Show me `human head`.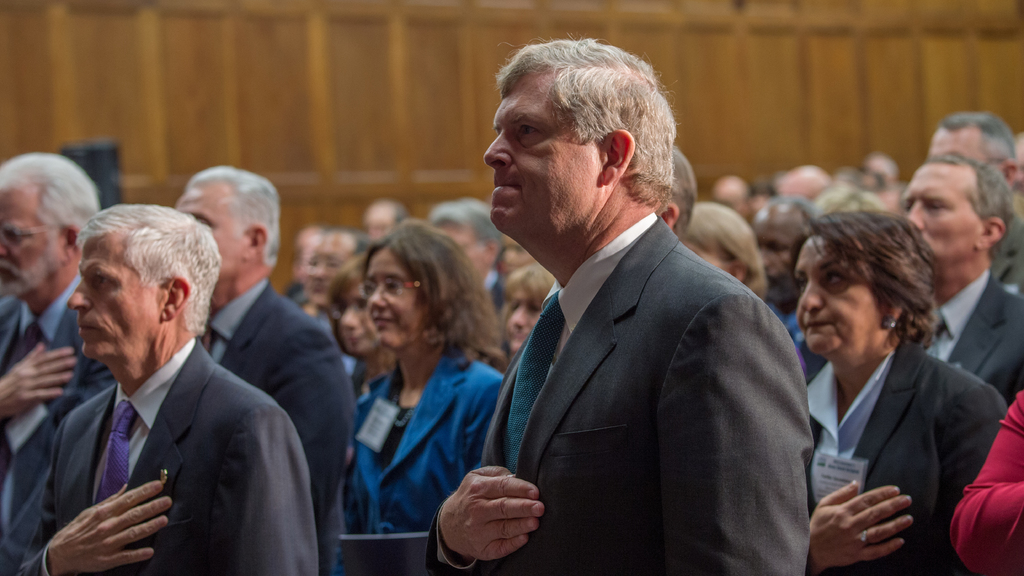
`human head` is here: [67,201,223,367].
